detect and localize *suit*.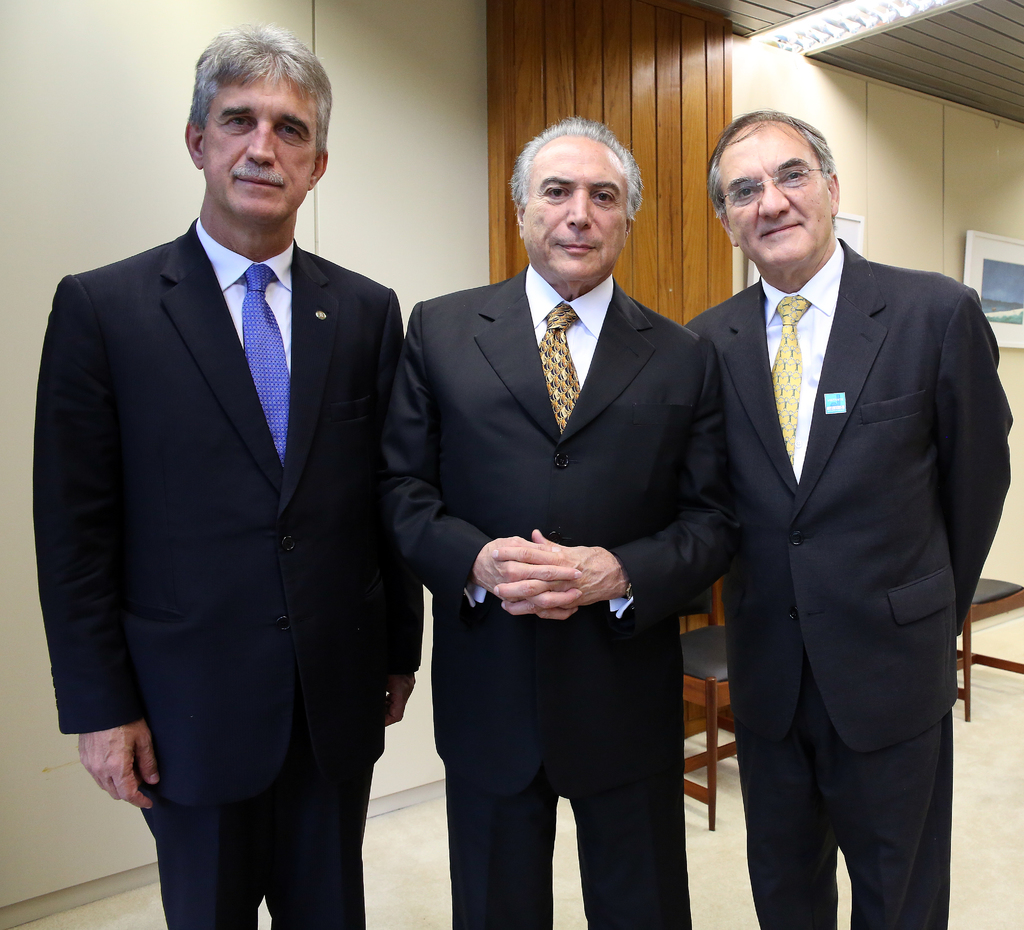
Localized at select_region(29, 208, 408, 929).
